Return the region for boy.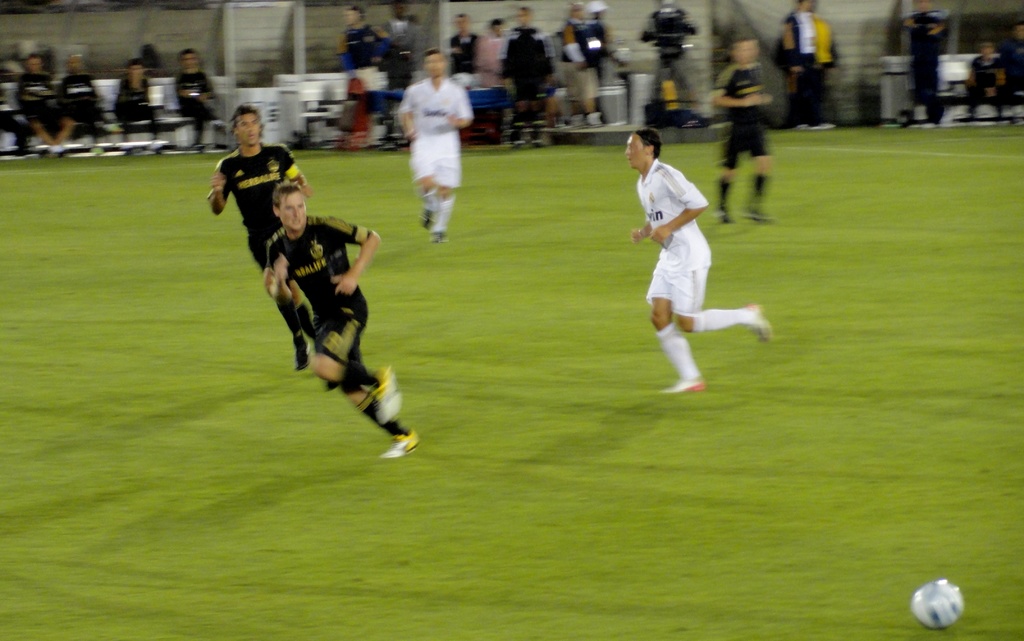
(left=623, top=127, right=770, bottom=393).
